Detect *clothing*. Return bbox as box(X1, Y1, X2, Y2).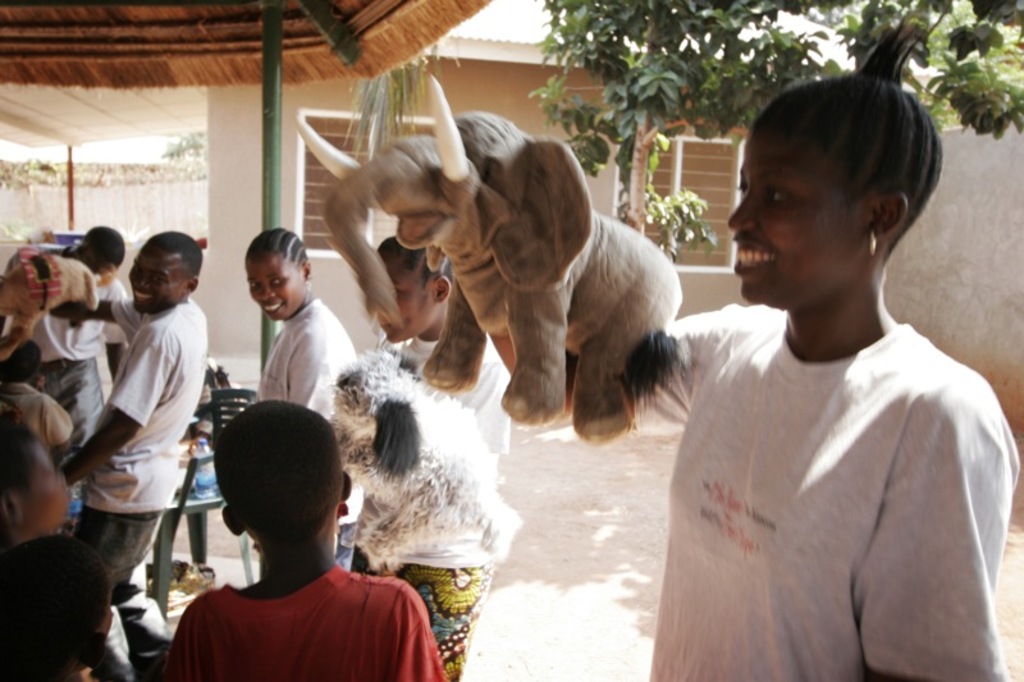
box(0, 381, 86, 445).
